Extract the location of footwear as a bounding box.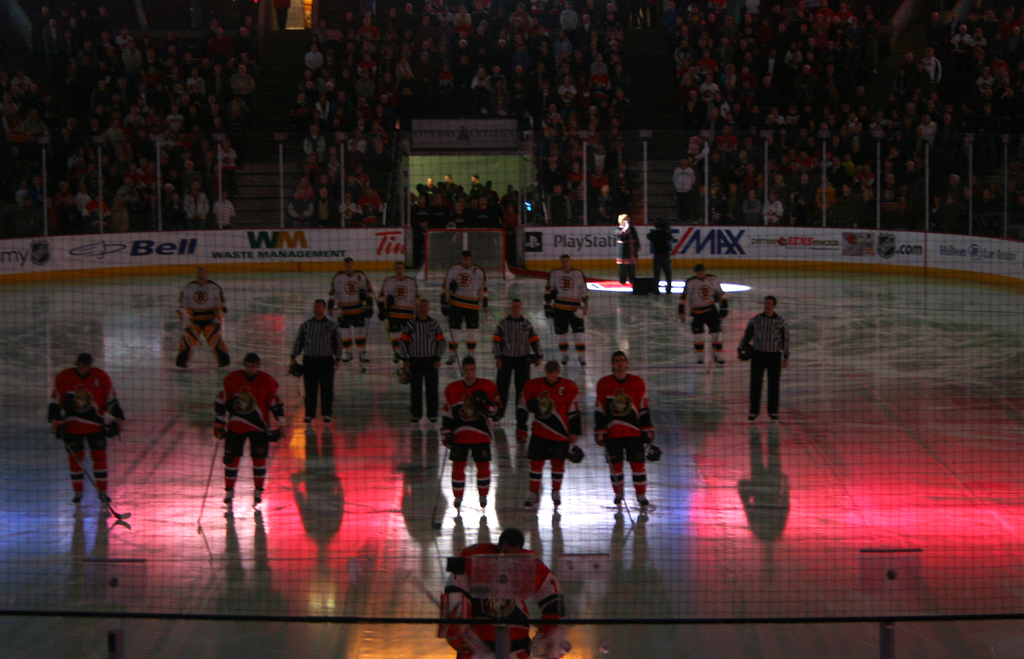
left=525, top=494, right=545, bottom=507.
